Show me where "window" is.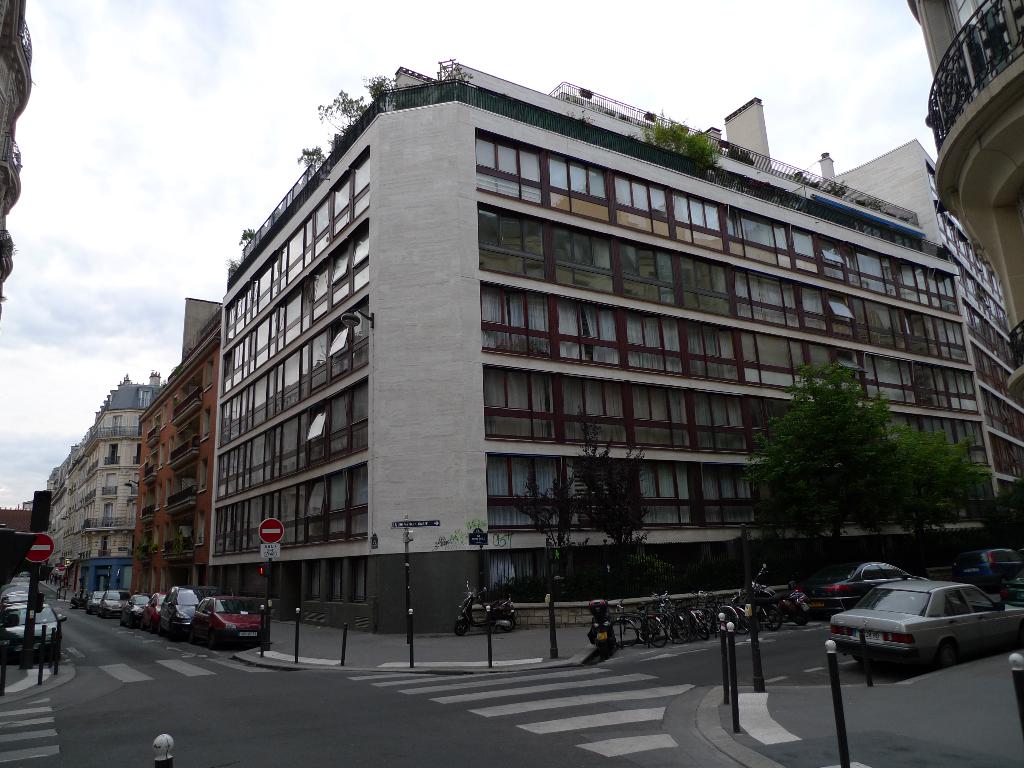
"window" is at {"x1": 740, "y1": 332, "x2": 806, "y2": 395}.
